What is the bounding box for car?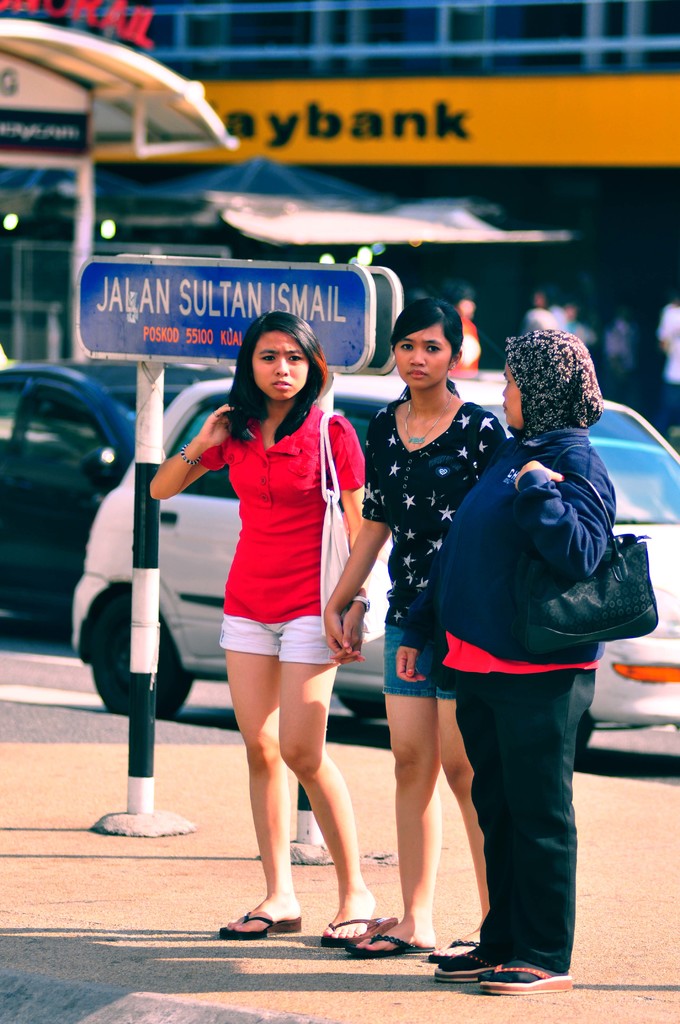
rect(69, 374, 679, 760).
